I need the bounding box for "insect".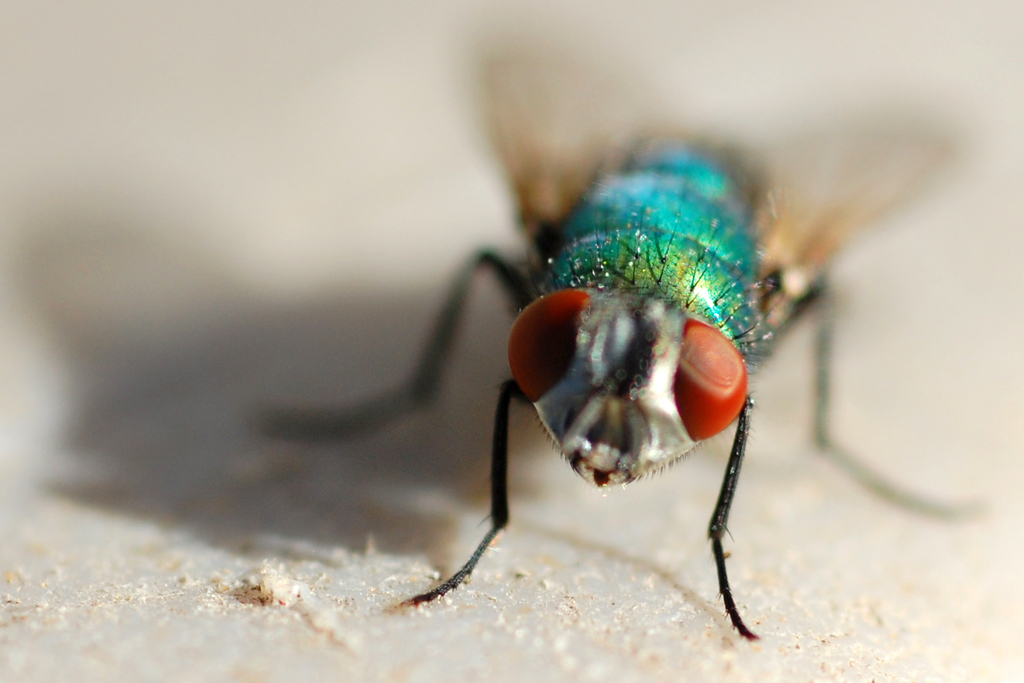
Here it is: bbox(238, 21, 996, 657).
